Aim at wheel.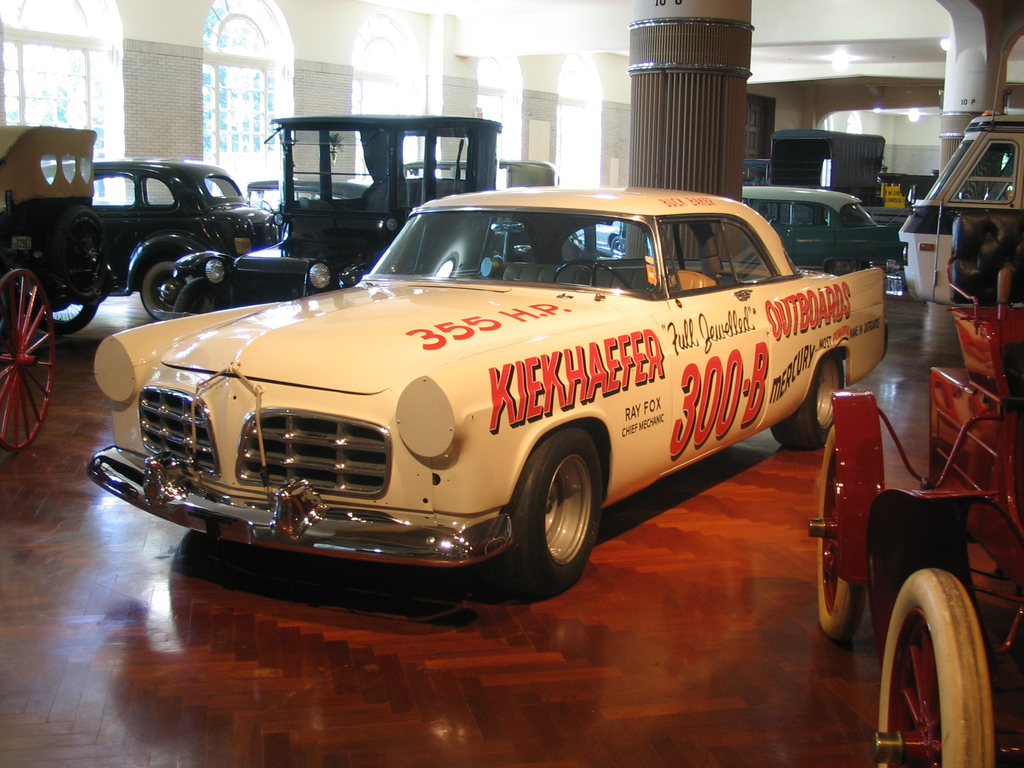
Aimed at detection(553, 260, 632, 289).
